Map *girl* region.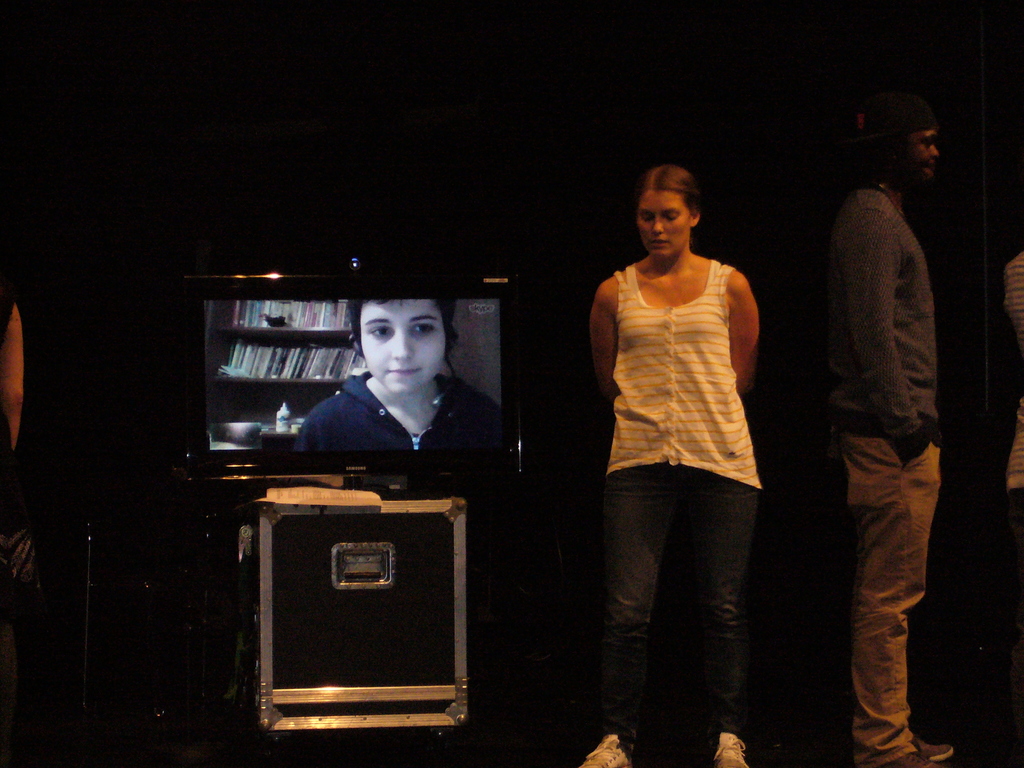
Mapped to box(589, 157, 756, 767).
